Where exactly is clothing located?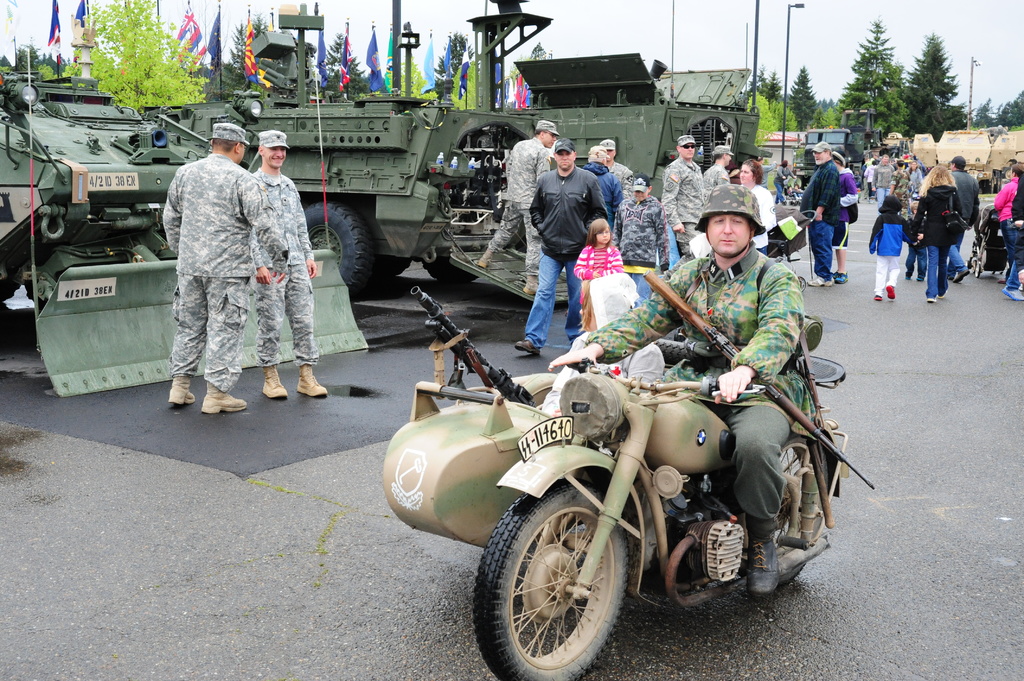
Its bounding box is x1=581, y1=248, x2=813, y2=531.
